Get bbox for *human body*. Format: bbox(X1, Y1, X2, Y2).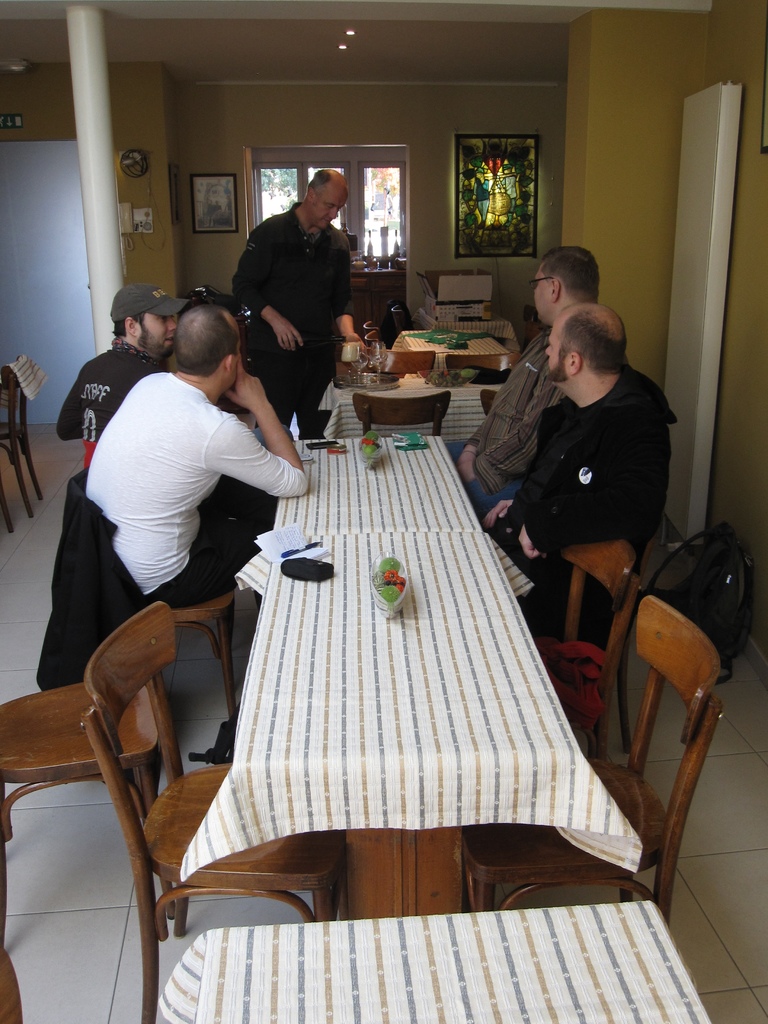
bbox(479, 361, 667, 637).
